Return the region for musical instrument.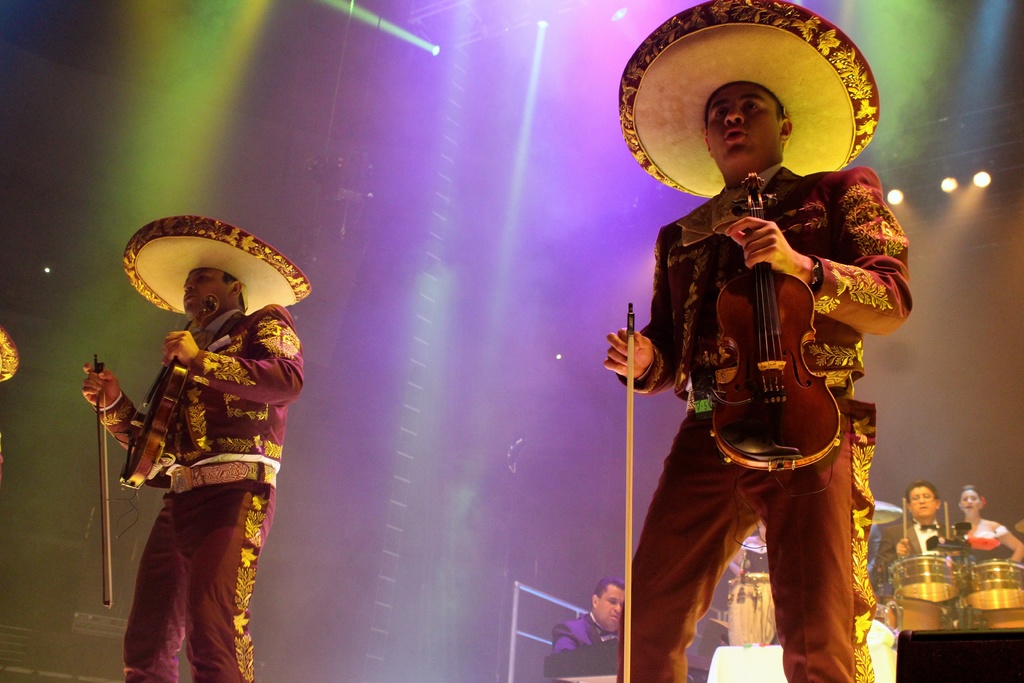
{"left": 615, "top": 169, "right": 838, "bottom": 682}.
